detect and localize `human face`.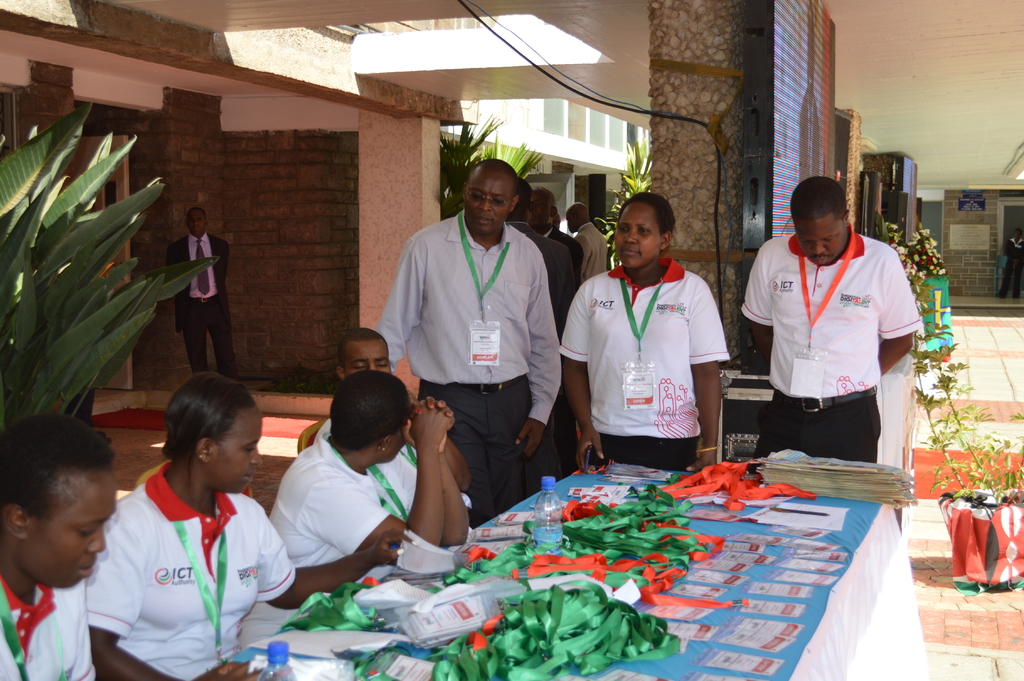
Localized at (x1=28, y1=464, x2=118, y2=587).
